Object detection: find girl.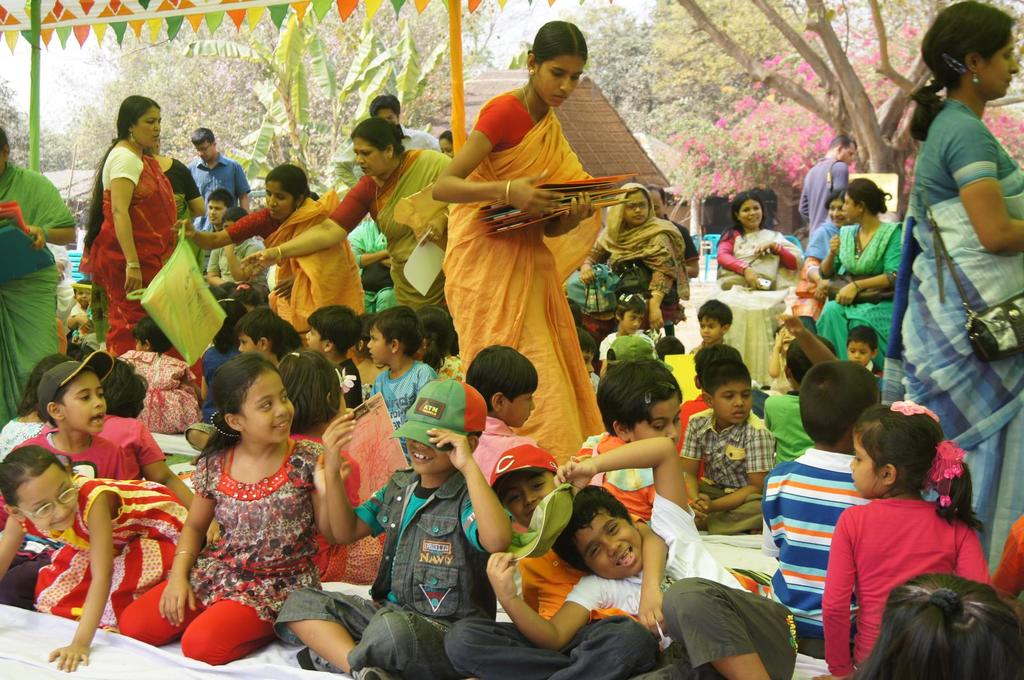
left=593, top=355, right=680, bottom=512.
